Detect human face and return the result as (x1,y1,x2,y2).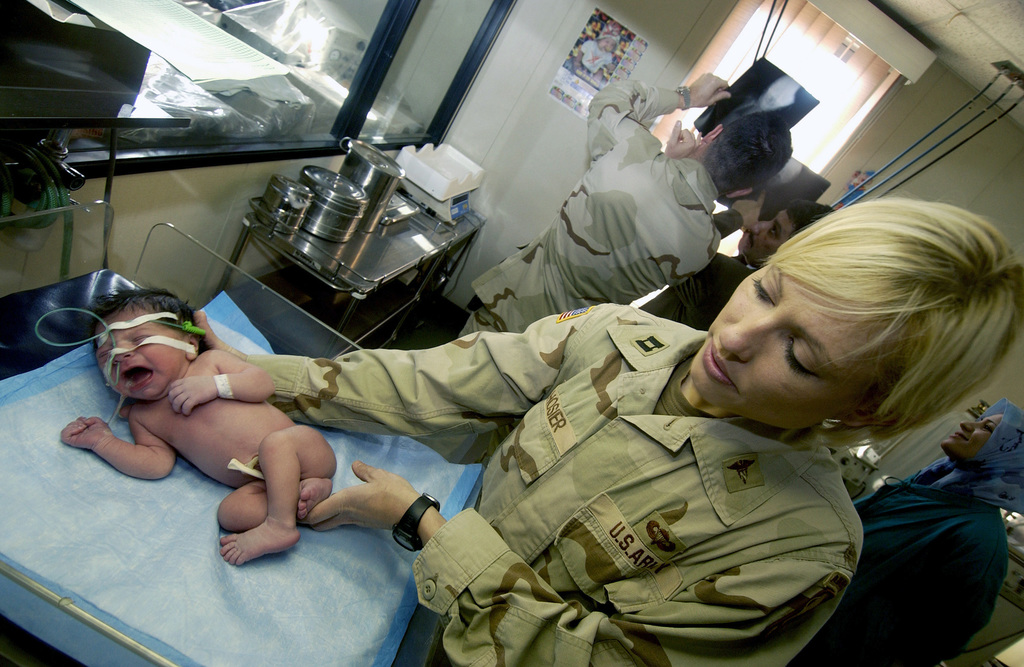
(736,208,797,266).
